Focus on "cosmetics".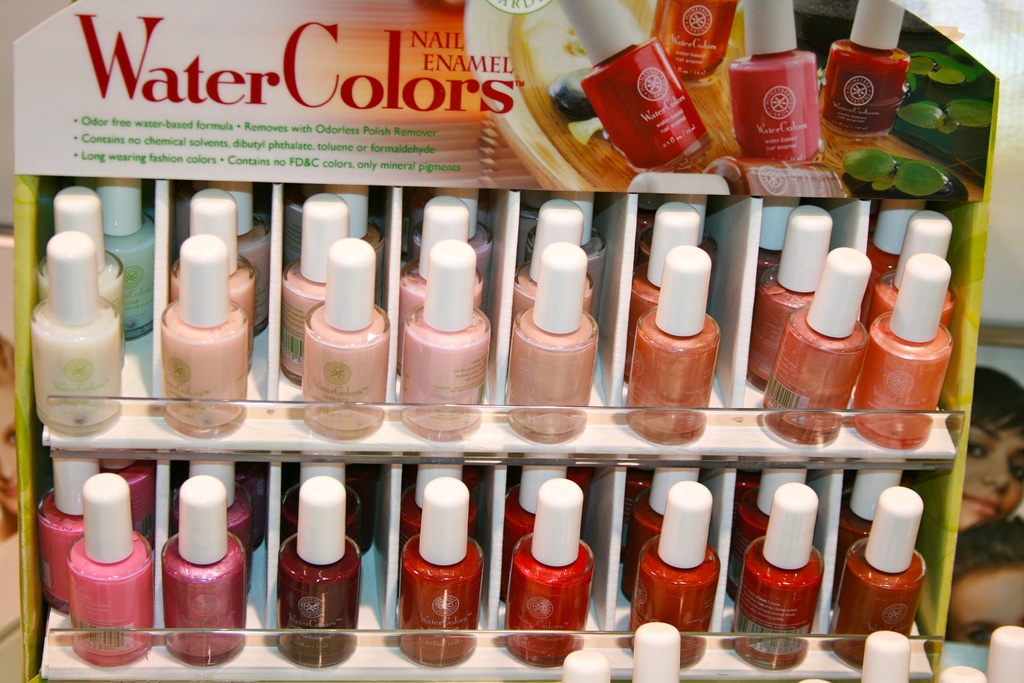
Focused at crop(23, 229, 124, 440).
